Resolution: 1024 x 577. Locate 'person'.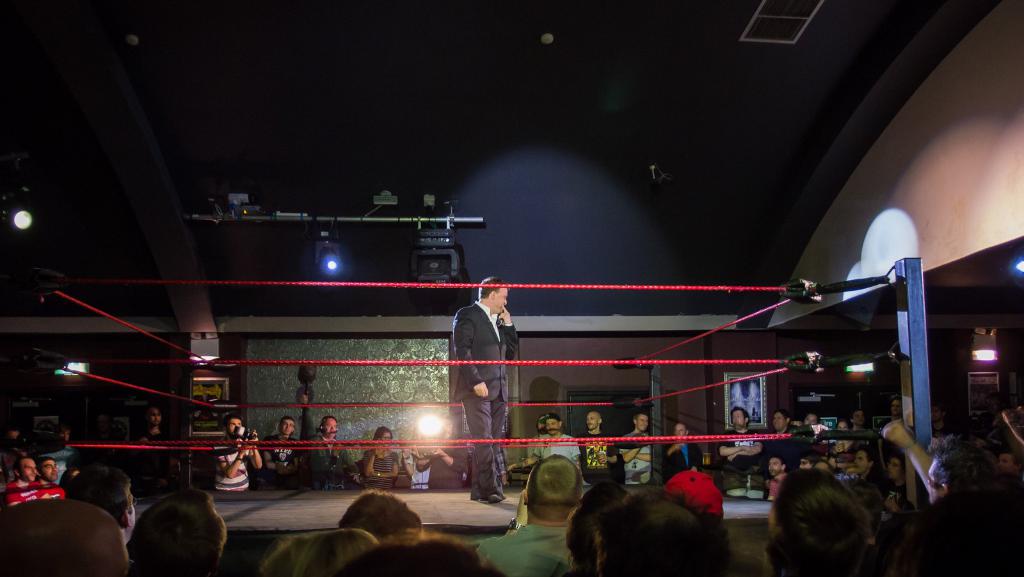
locate(451, 279, 513, 440).
